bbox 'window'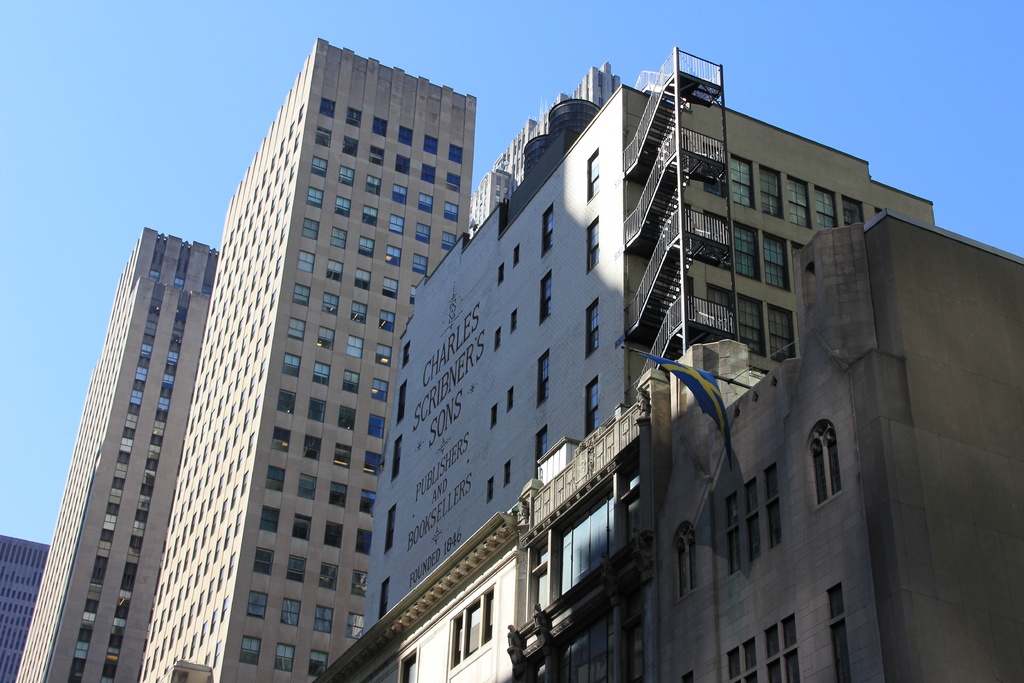
crop(543, 202, 555, 253)
